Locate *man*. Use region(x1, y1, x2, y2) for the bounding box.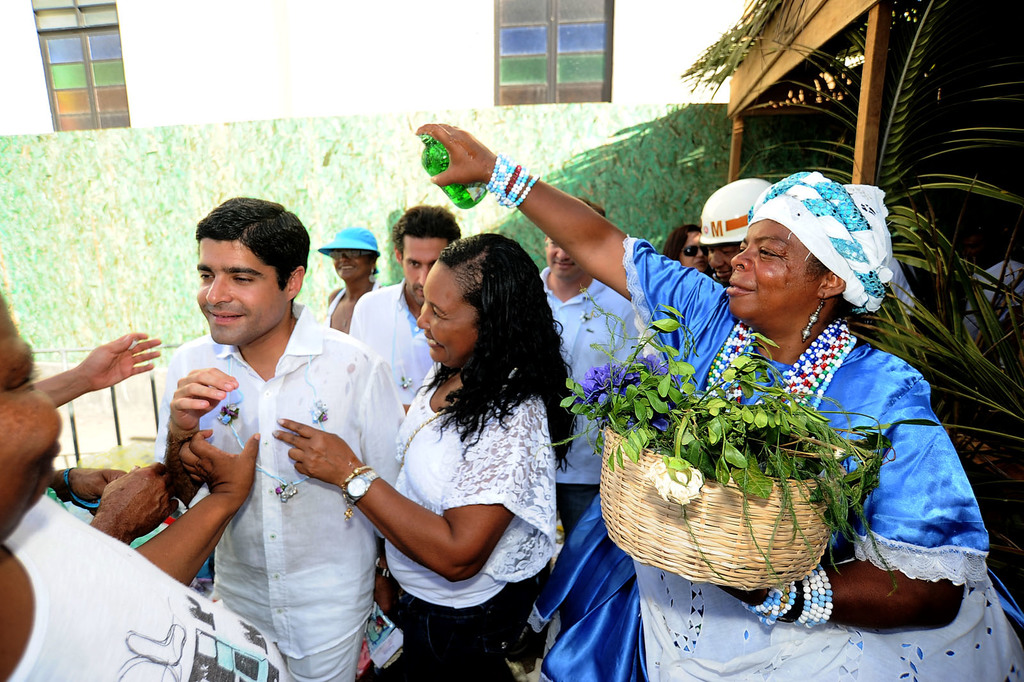
region(124, 187, 362, 668).
